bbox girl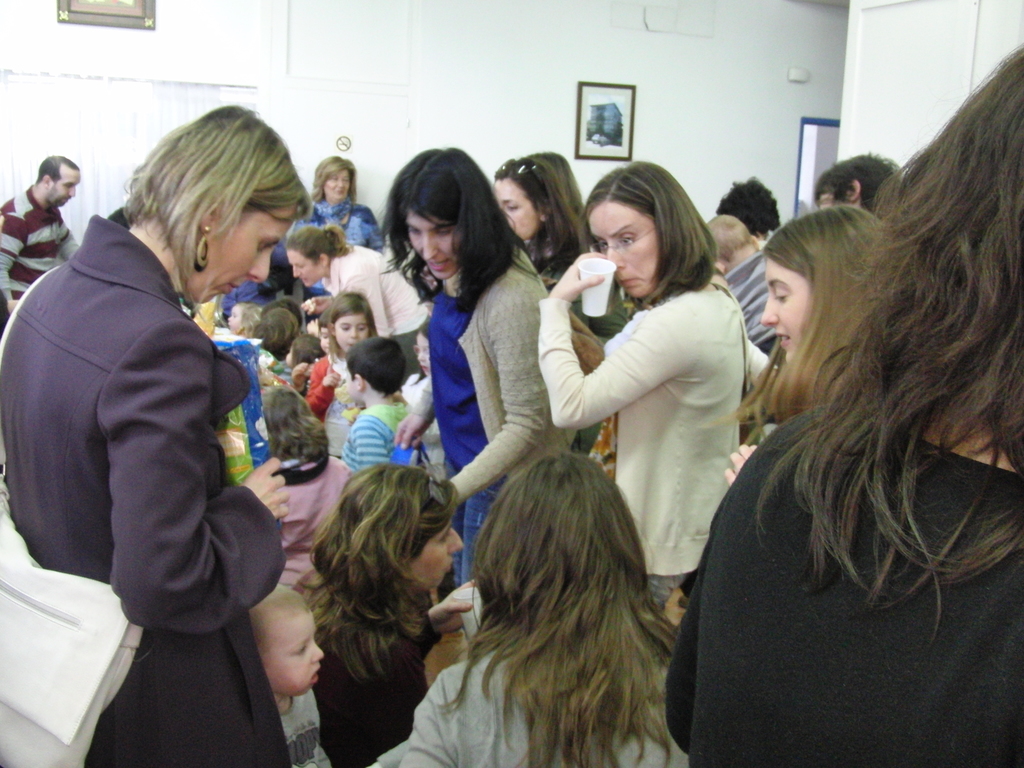
<bbox>721, 203, 881, 419</bbox>
